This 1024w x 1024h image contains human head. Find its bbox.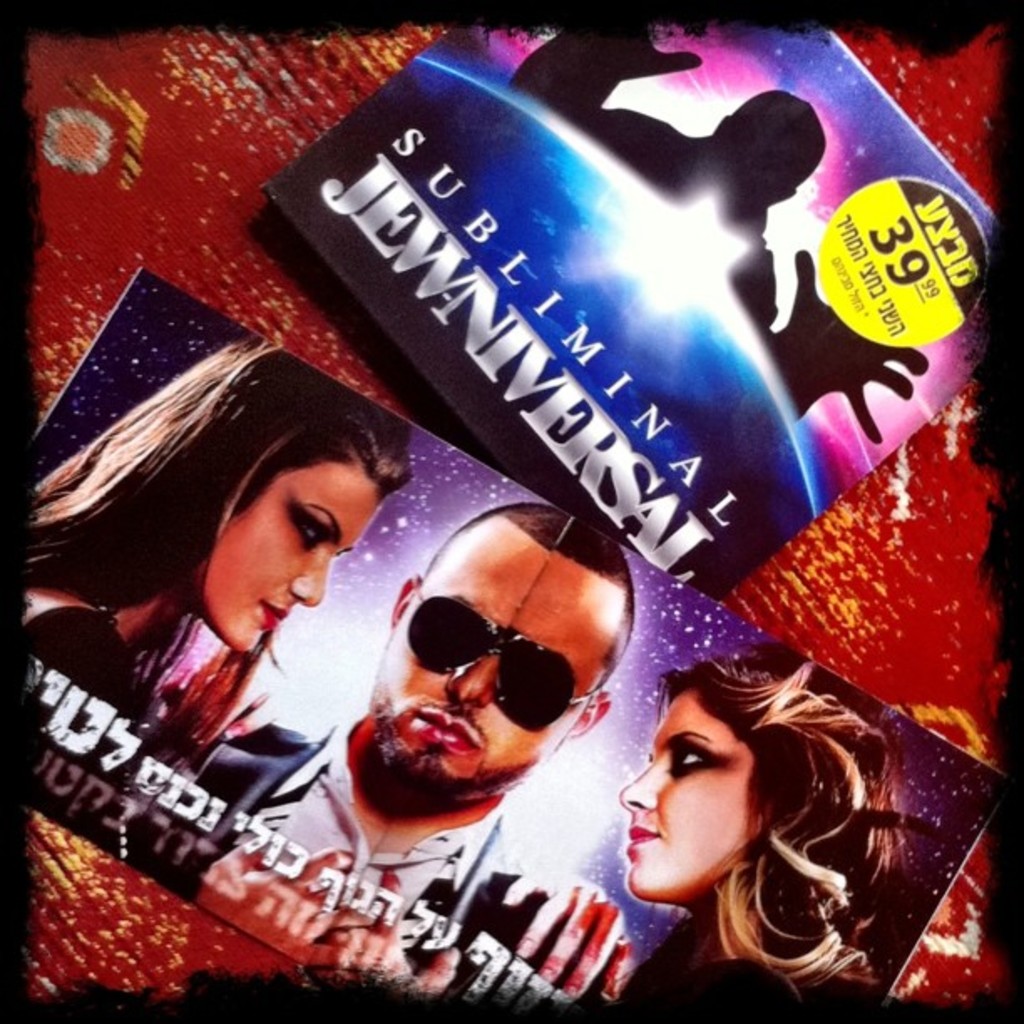
bbox=[144, 343, 418, 659].
